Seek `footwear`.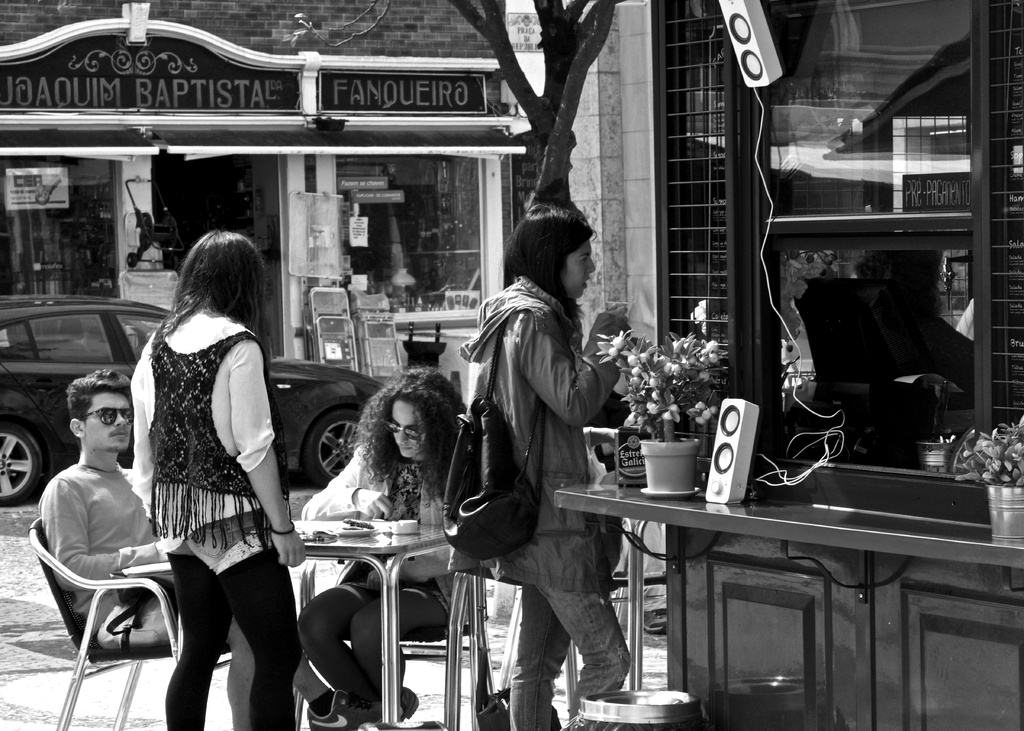
(x1=308, y1=691, x2=378, y2=730).
